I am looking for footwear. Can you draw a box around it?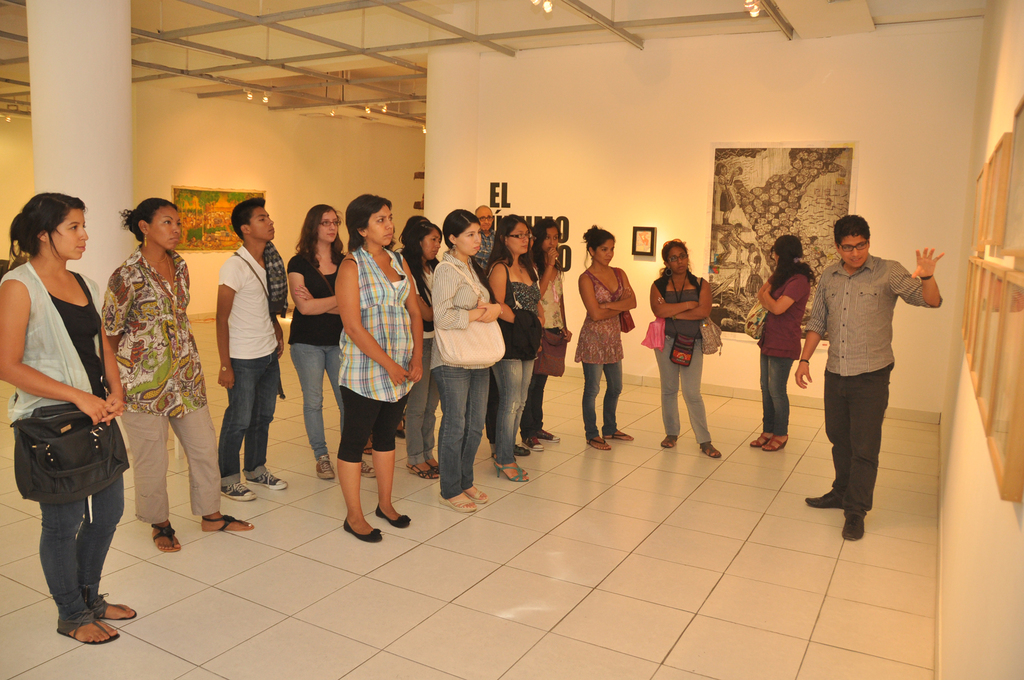
Sure, the bounding box is 316, 457, 335, 482.
